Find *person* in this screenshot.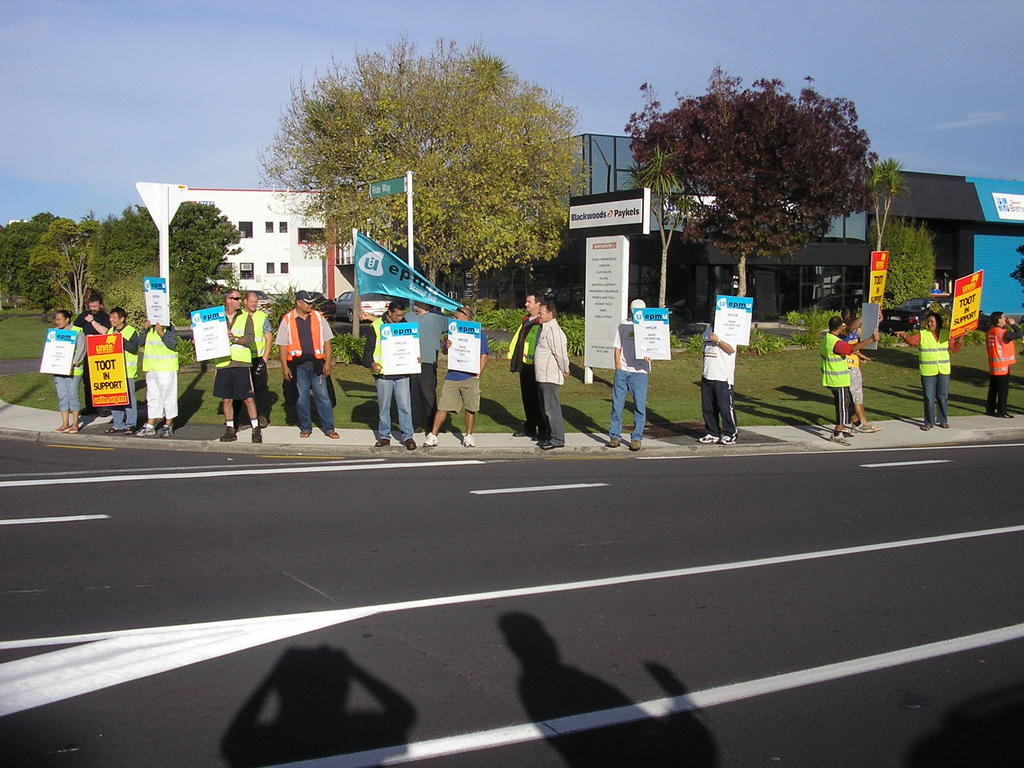
The bounding box for *person* is 49:305:88:437.
